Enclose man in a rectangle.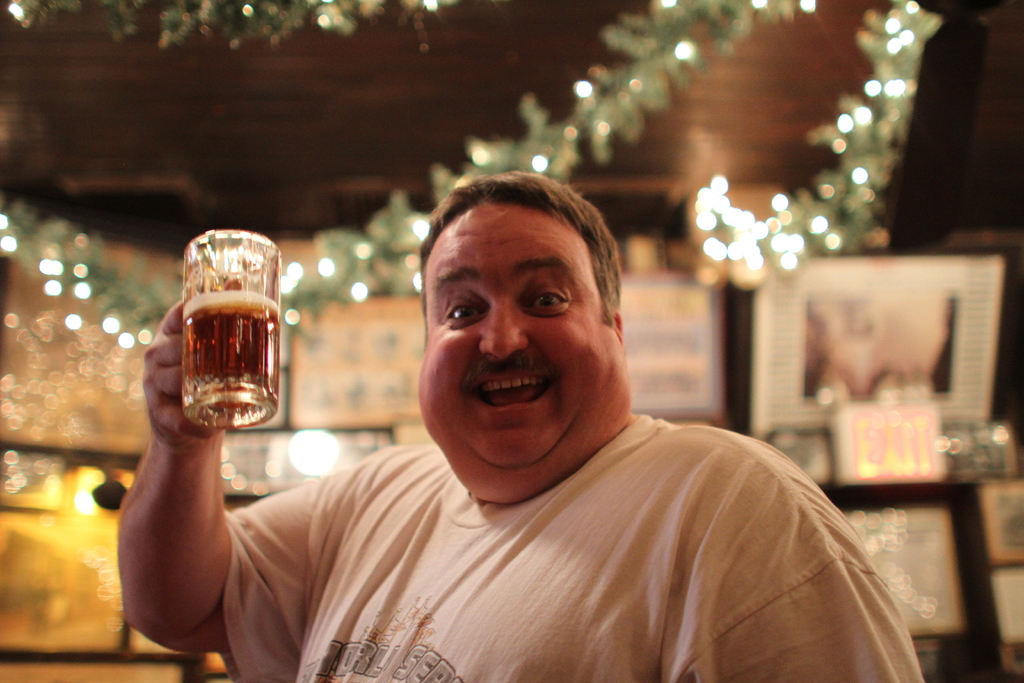
<region>159, 174, 924, 664</region>.
